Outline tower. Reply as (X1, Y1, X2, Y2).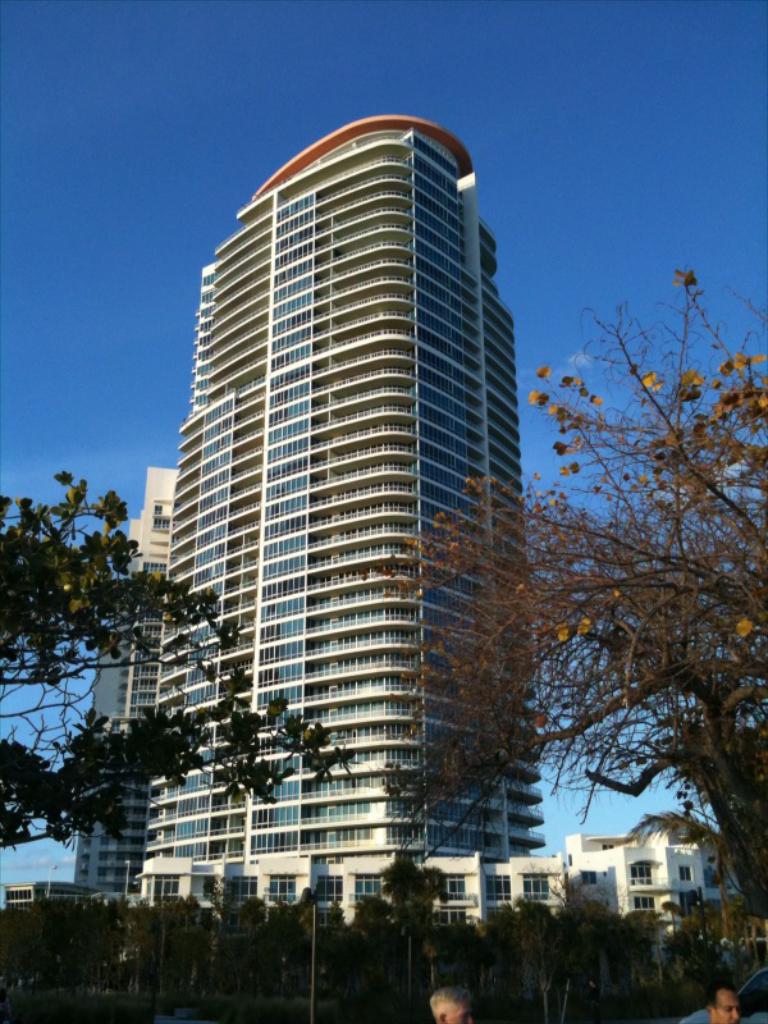
(133, 96, 548, 823).
